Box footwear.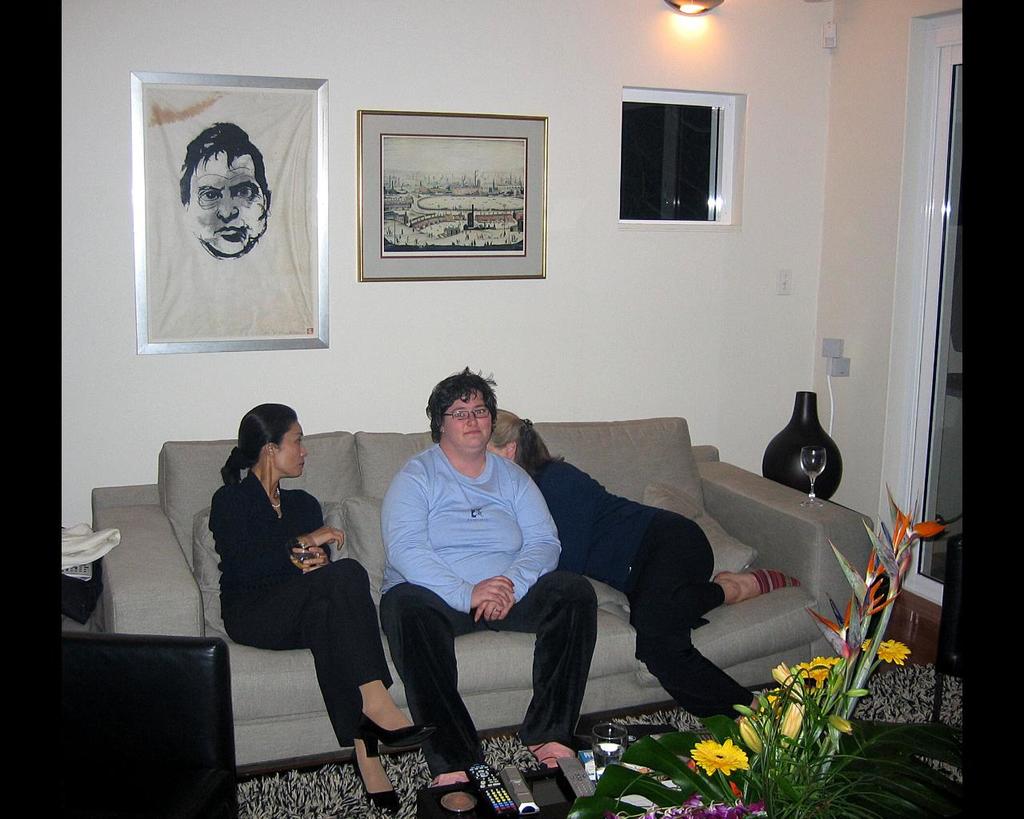
region(349, 753, 402, 815).
